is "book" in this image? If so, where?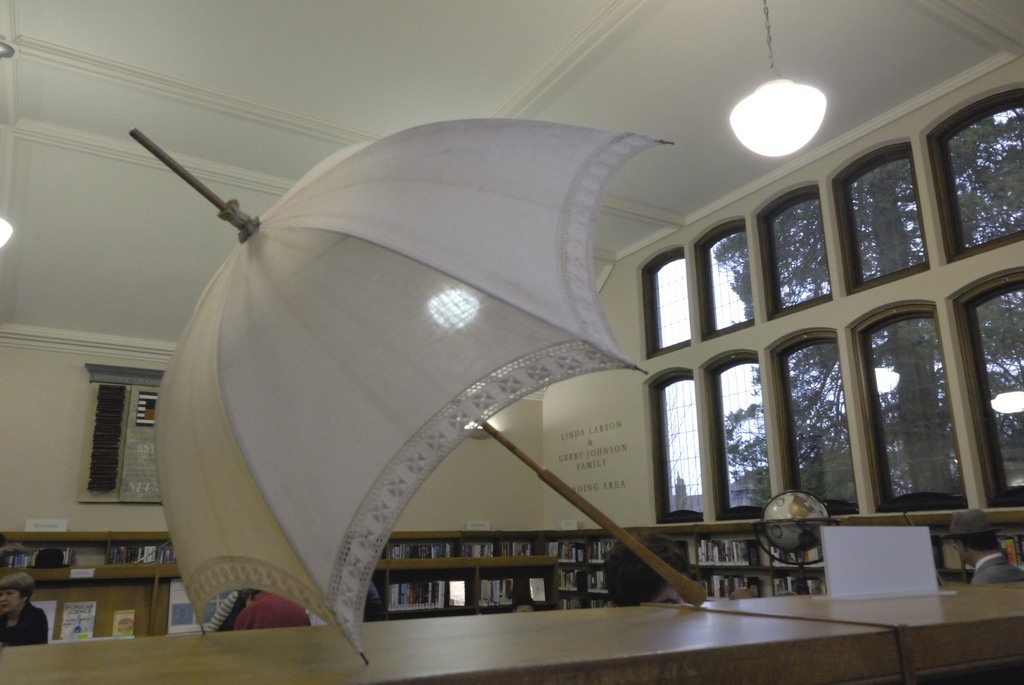
Yes, at x1=108 y1=608 x2=136 y2=640.
